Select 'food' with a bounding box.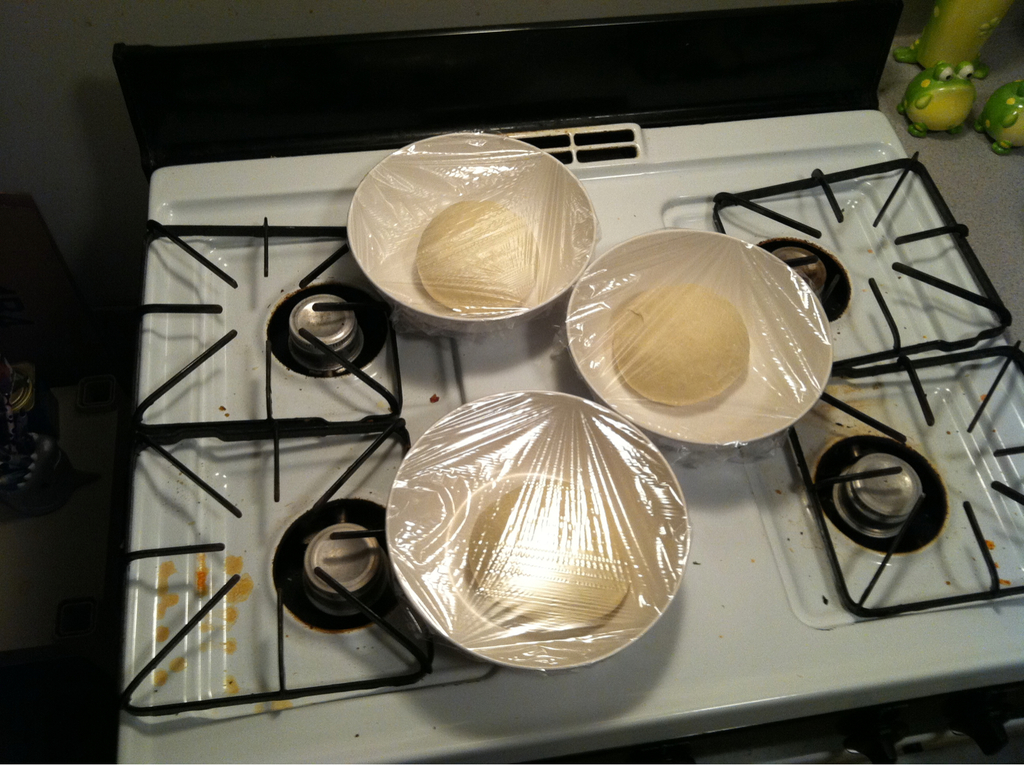
<box>587,242,829,416</box>.
